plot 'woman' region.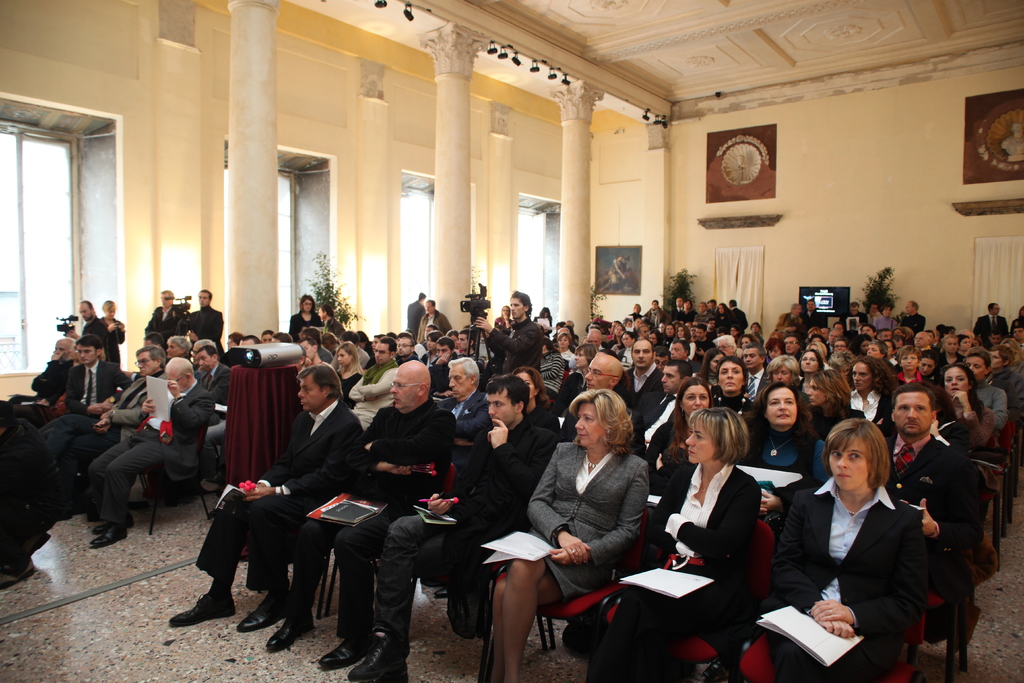
Plotted at pyautogui.locateOnScreen(771, 396, 950, 682).
